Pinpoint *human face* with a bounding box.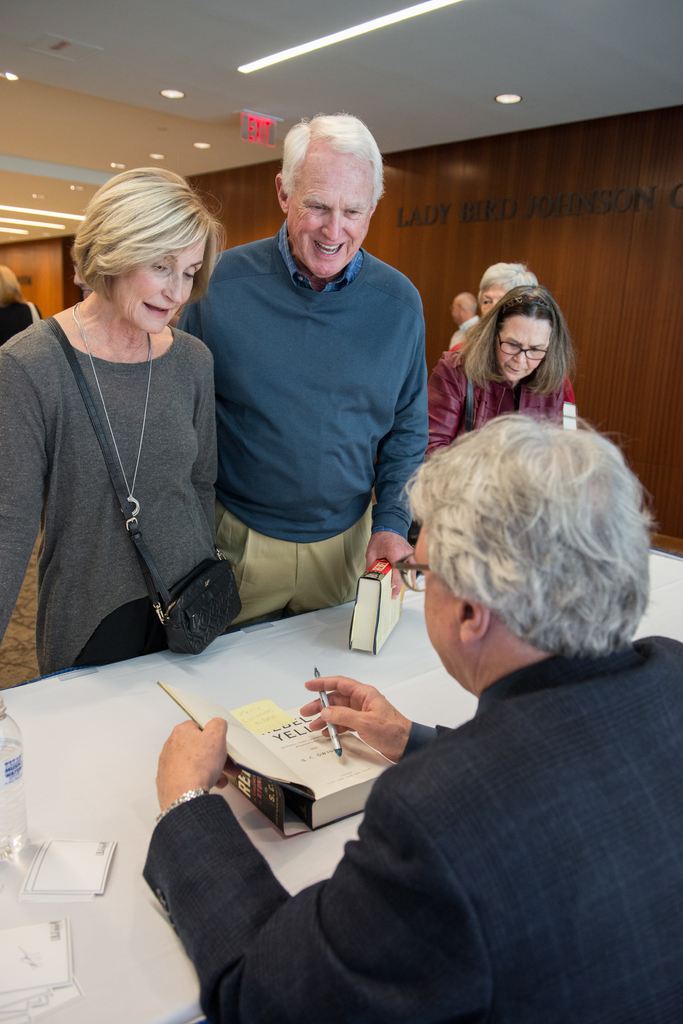
BBox(104, 232, 207, 336).
